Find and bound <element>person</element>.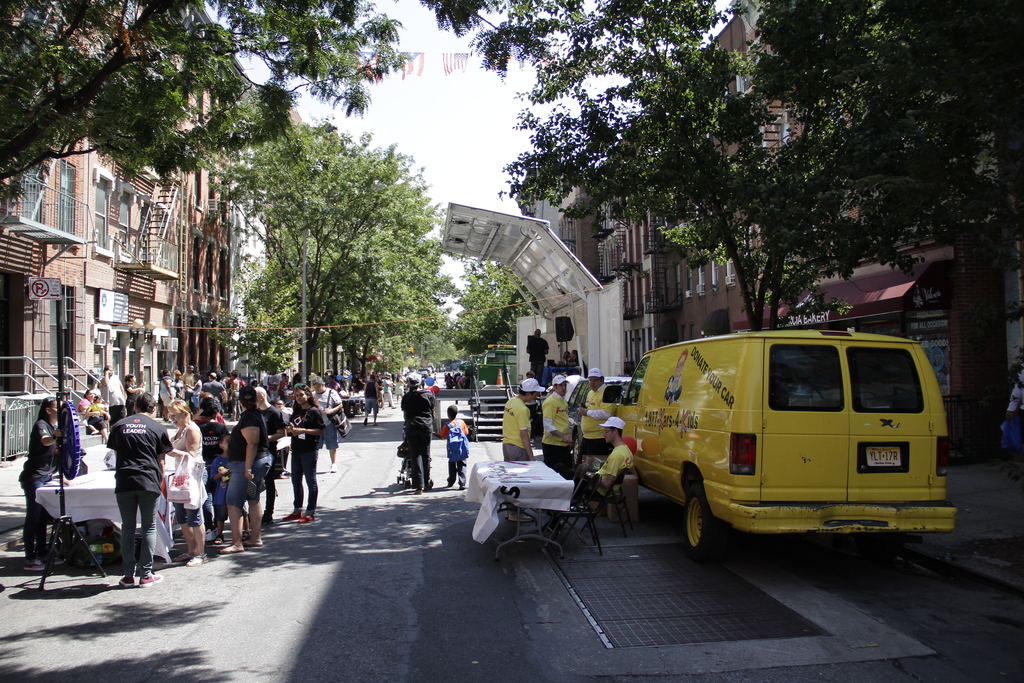
Bound: left=438, top=404, right=470, bottom=489.
